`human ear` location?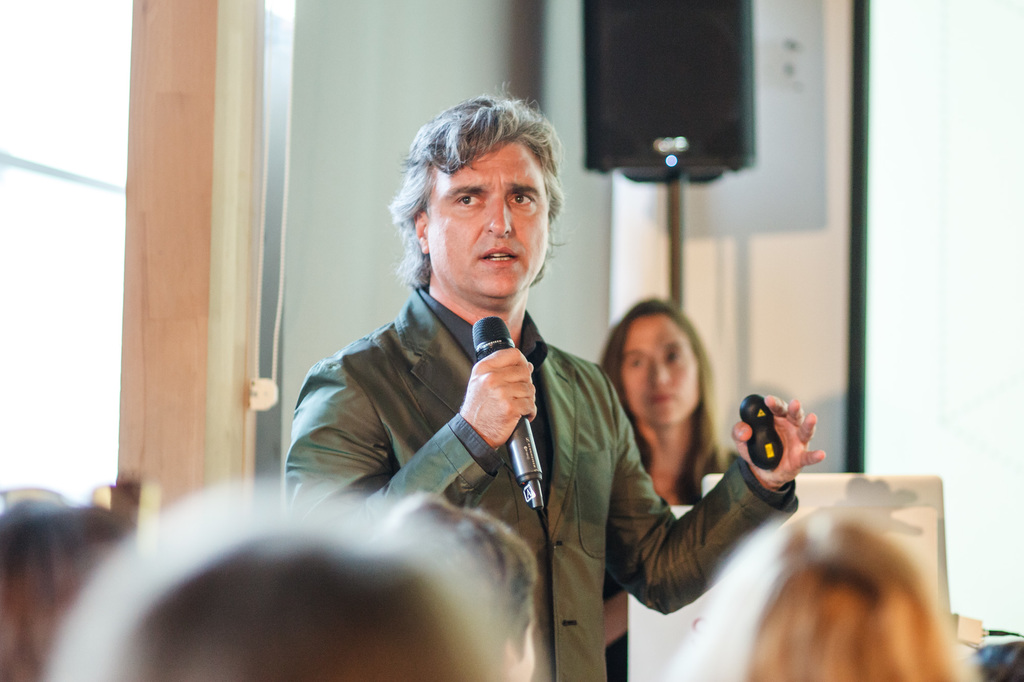
[left=412, top=210, right=431, bottom=255]
